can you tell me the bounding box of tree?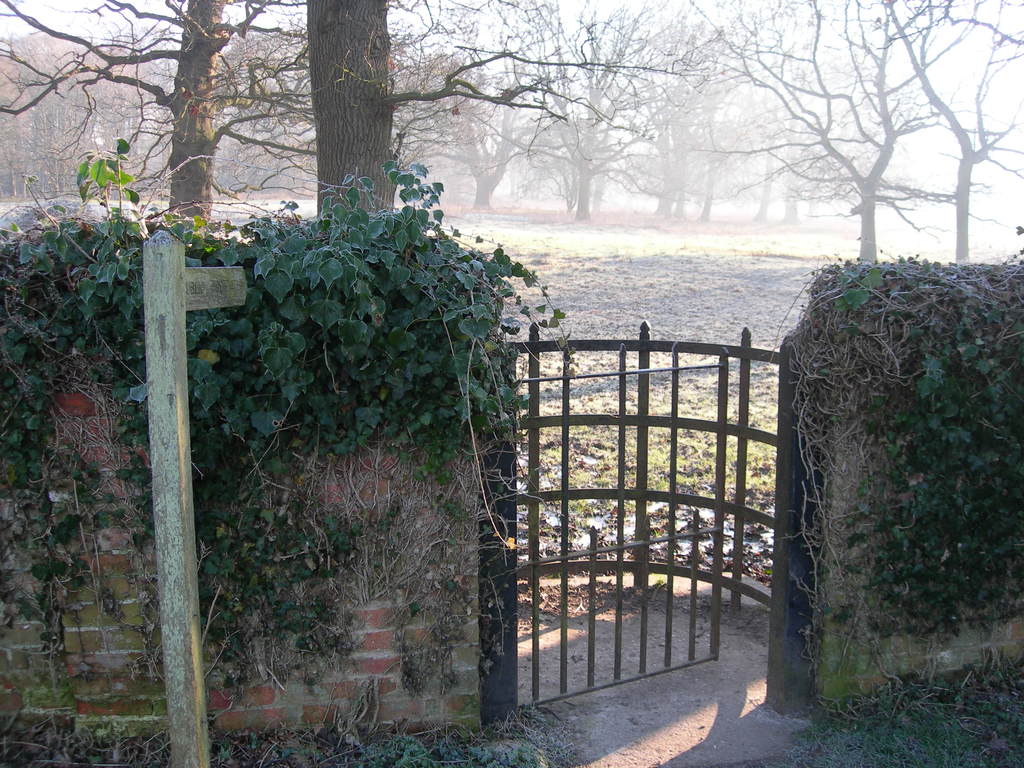
(x1=734, y1=88, x2=787, y2=227).
